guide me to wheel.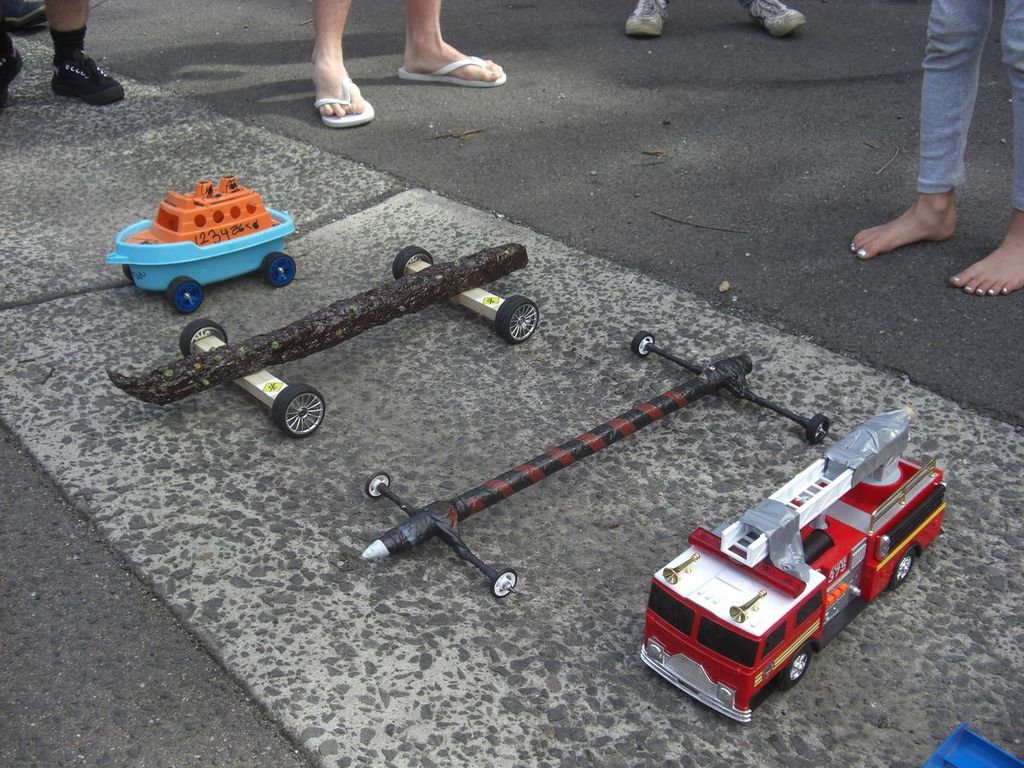
Guidance: box=[366, 474, 391, 501].
